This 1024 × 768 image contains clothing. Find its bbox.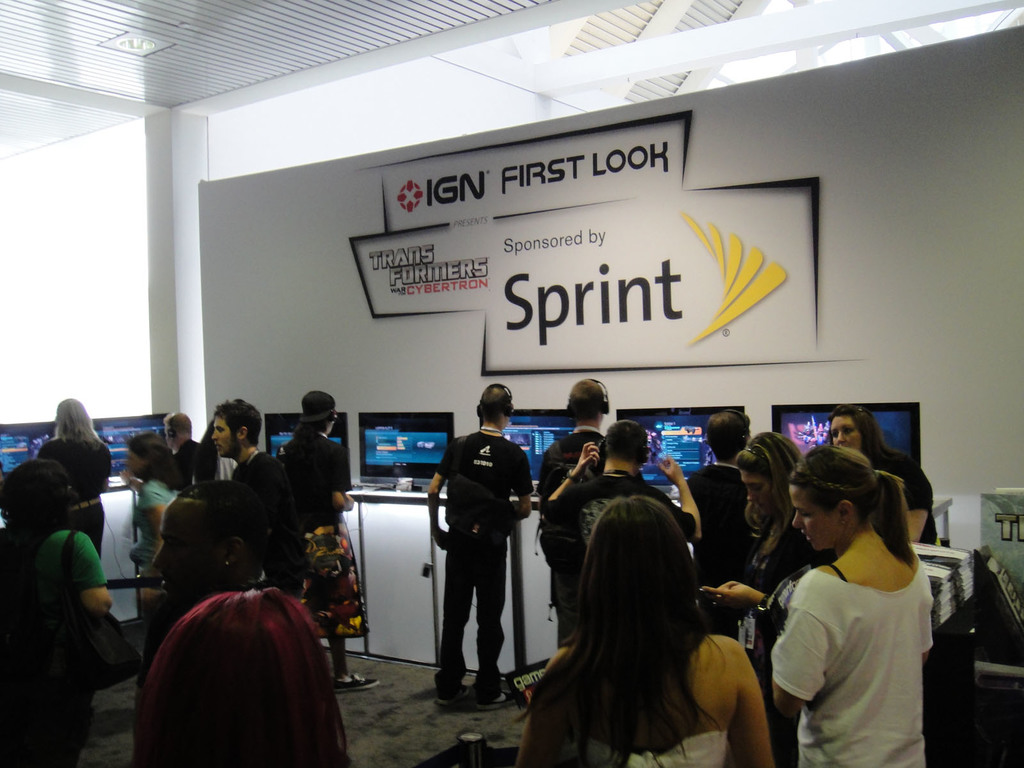
(765, 520, 952, 740).
